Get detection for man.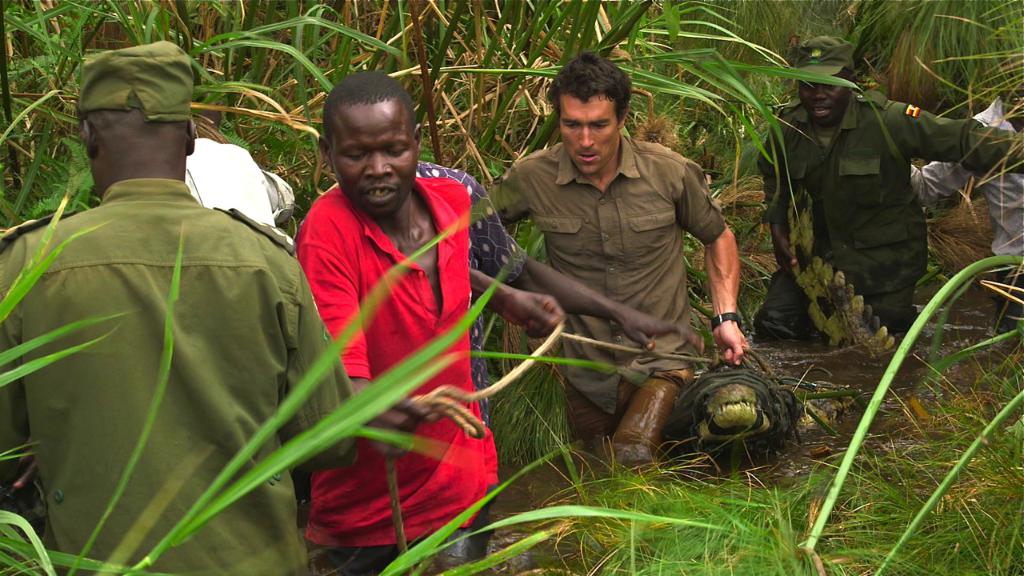
Detection: crop(414, 158, 709, 359).
